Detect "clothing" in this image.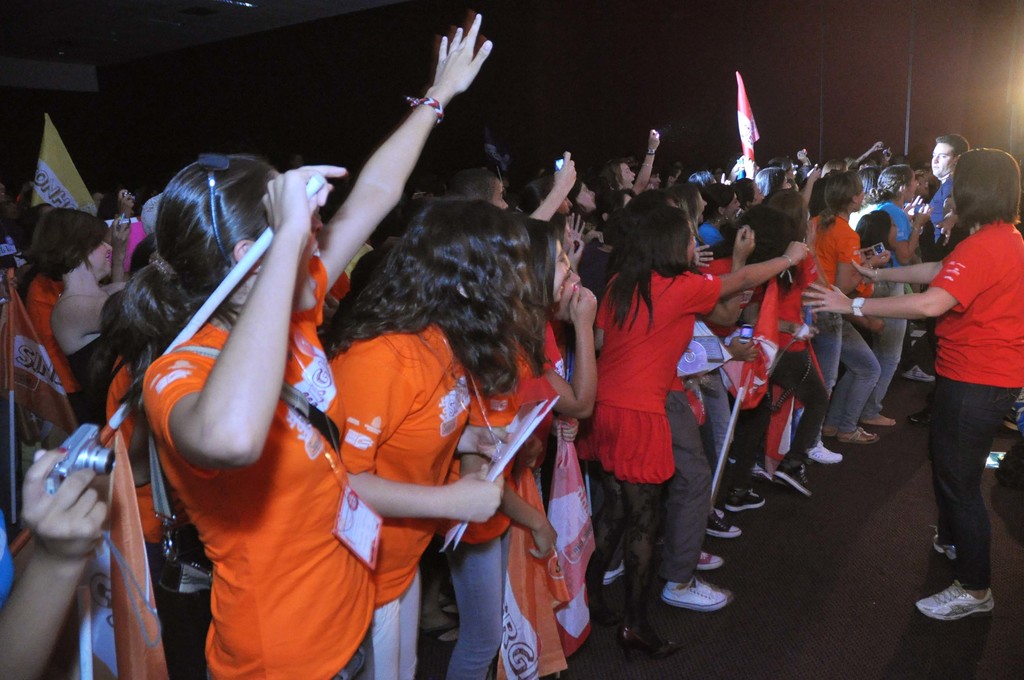
Detection: detection(868, 204, 906, 259).
